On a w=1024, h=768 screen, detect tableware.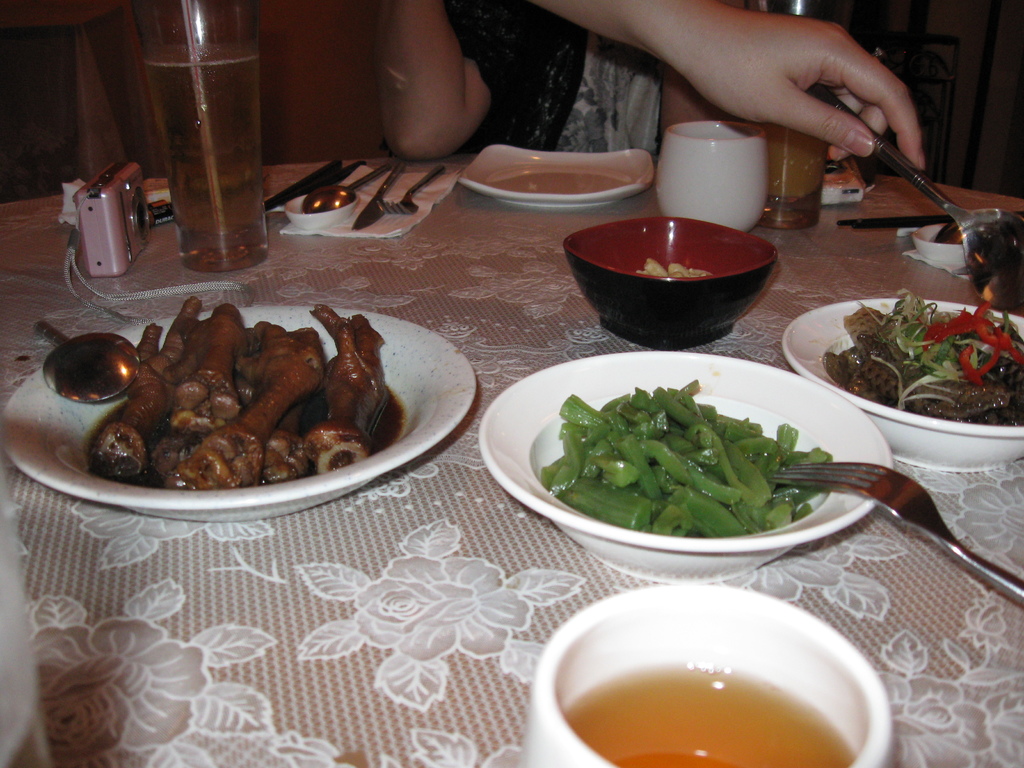
910, 227, 970, 268.
